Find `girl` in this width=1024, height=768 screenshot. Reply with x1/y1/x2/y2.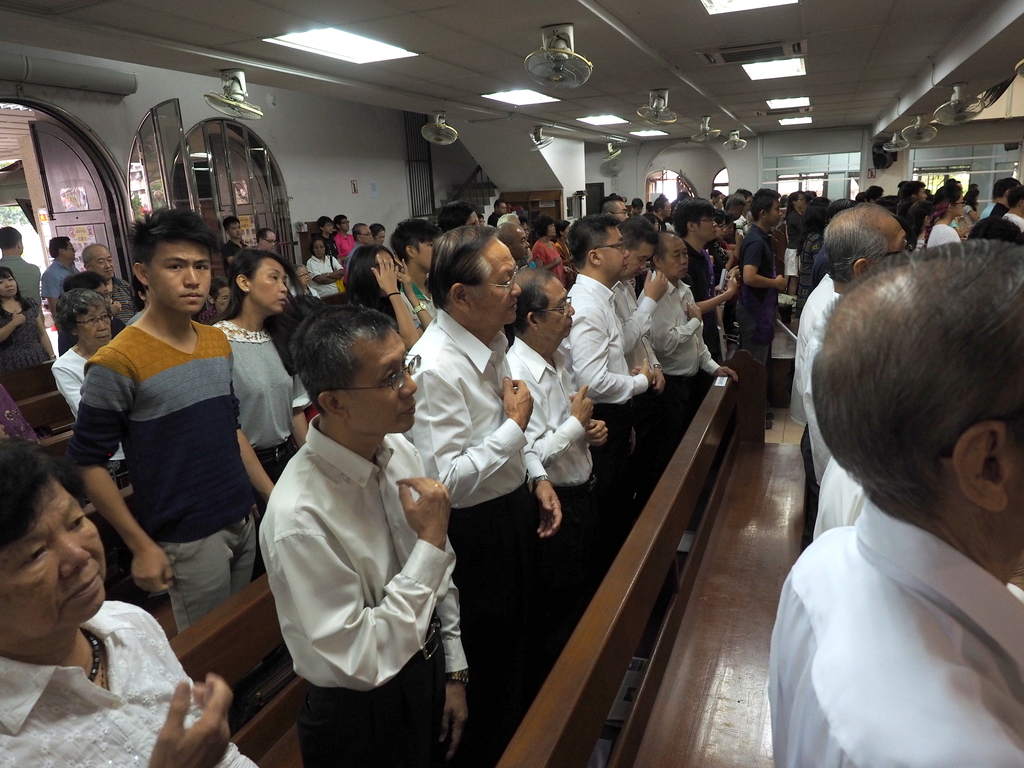
922/181/966/252.
